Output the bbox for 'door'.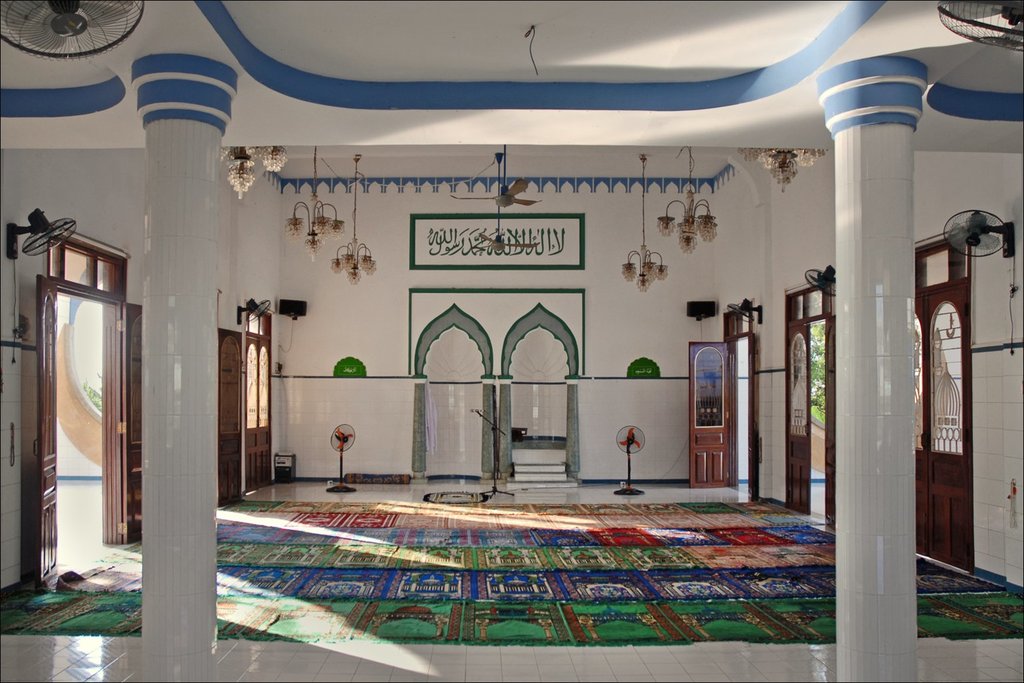
l=905, t=286, r=972, b=572.
